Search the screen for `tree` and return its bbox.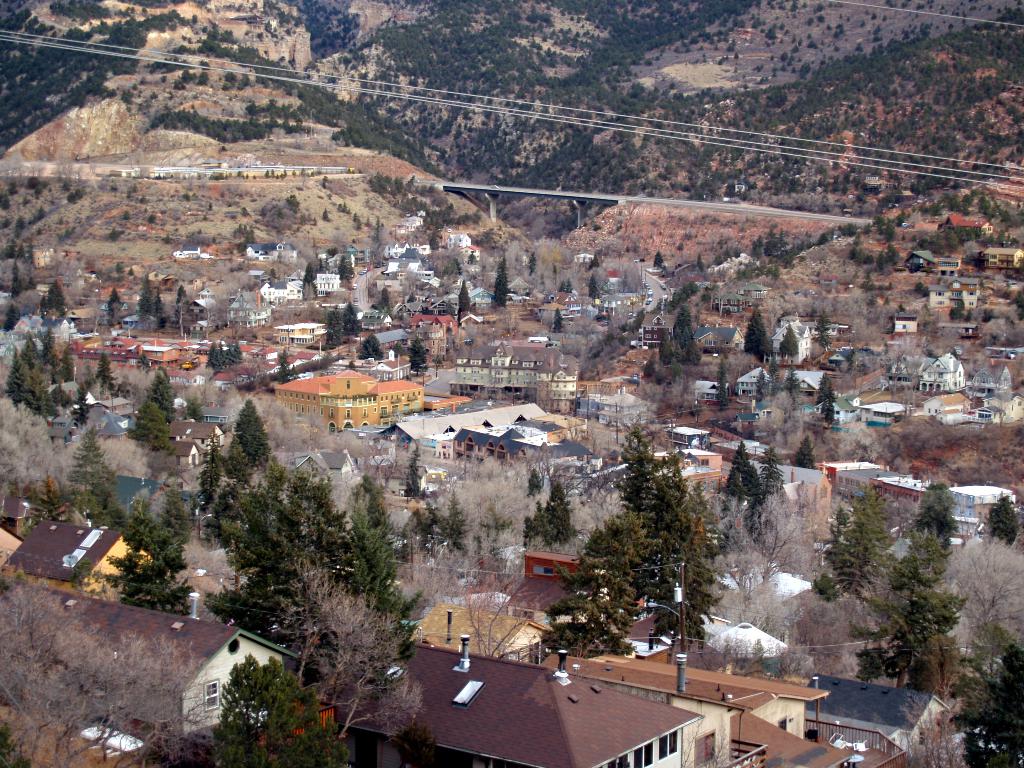
Found: [x1=456, y1=283, x2=473, y2=325].
